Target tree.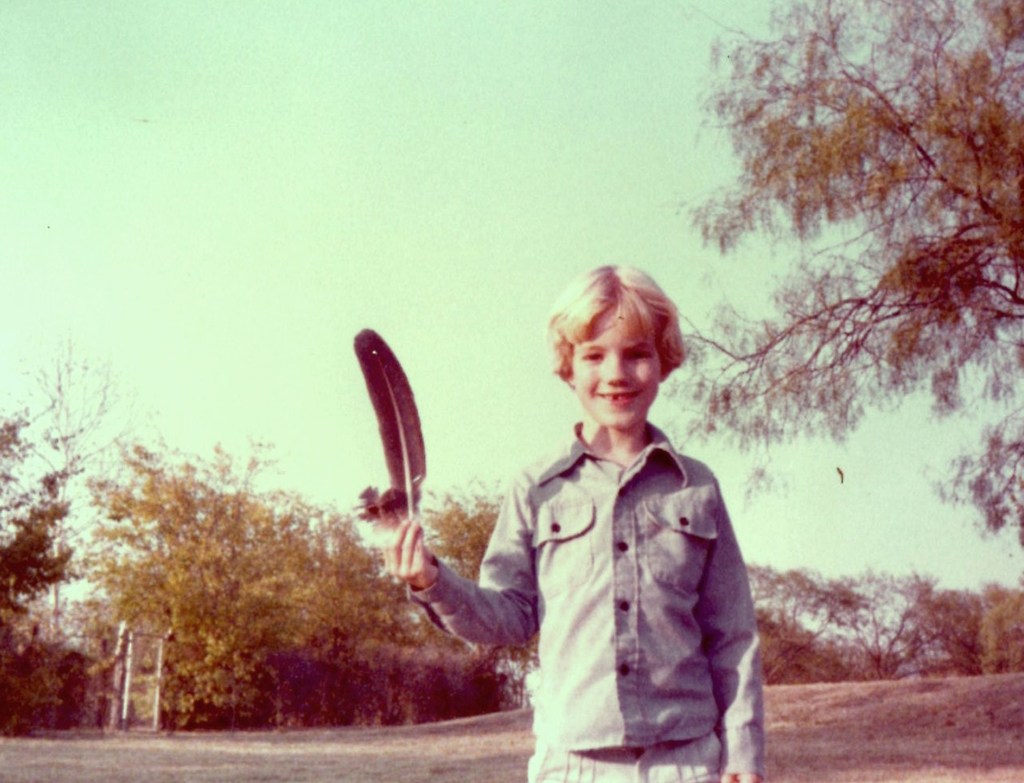
Target region: l=746, t=557, r=1023, b=684.
